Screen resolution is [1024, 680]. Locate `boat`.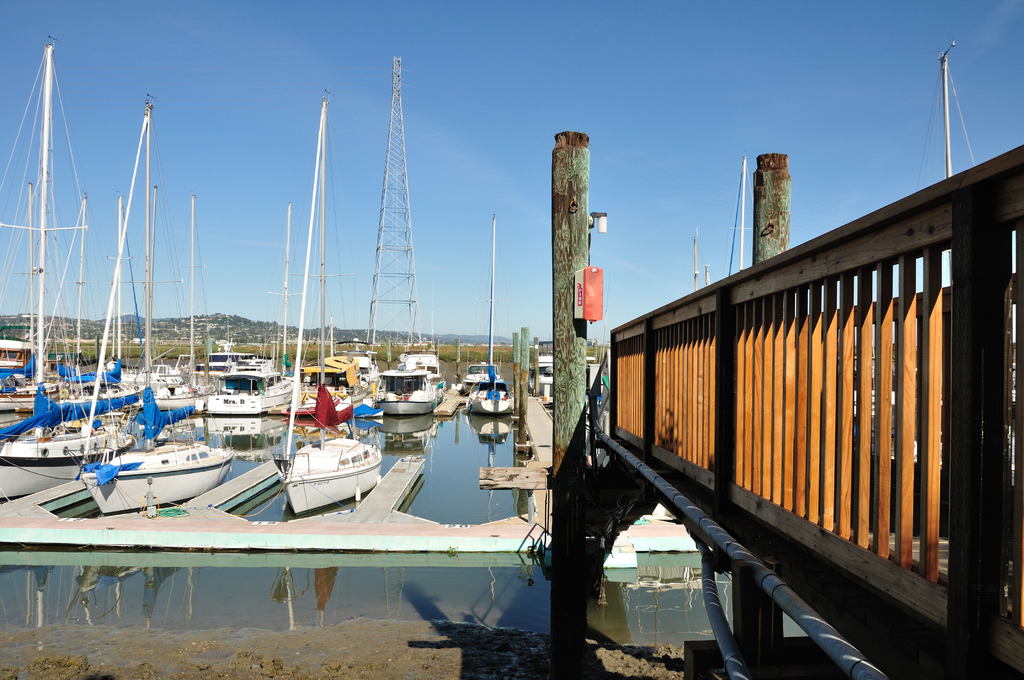
464:355:499:382.
